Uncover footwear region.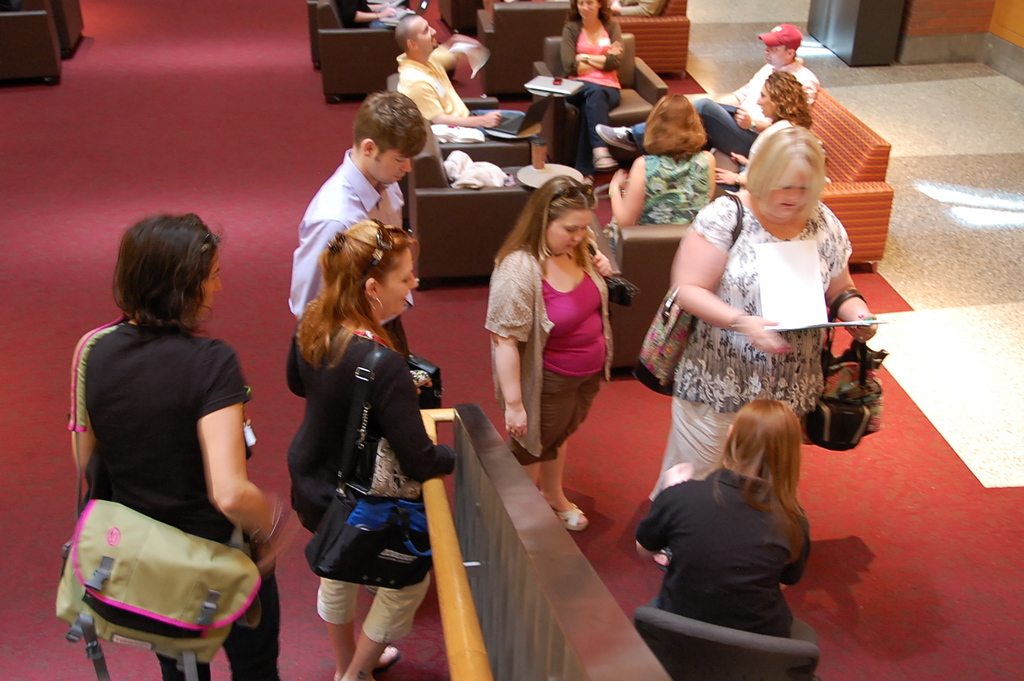
Uncovered: 372, 645, 402, 674.
